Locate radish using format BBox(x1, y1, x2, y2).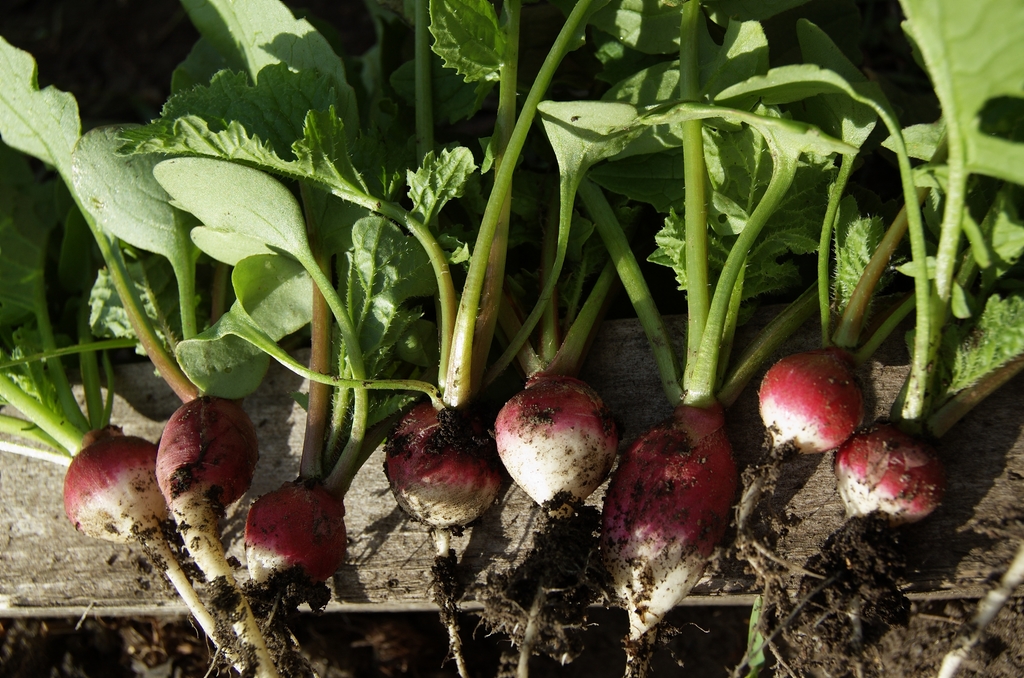
BBox(467, 0, 650, 677).
